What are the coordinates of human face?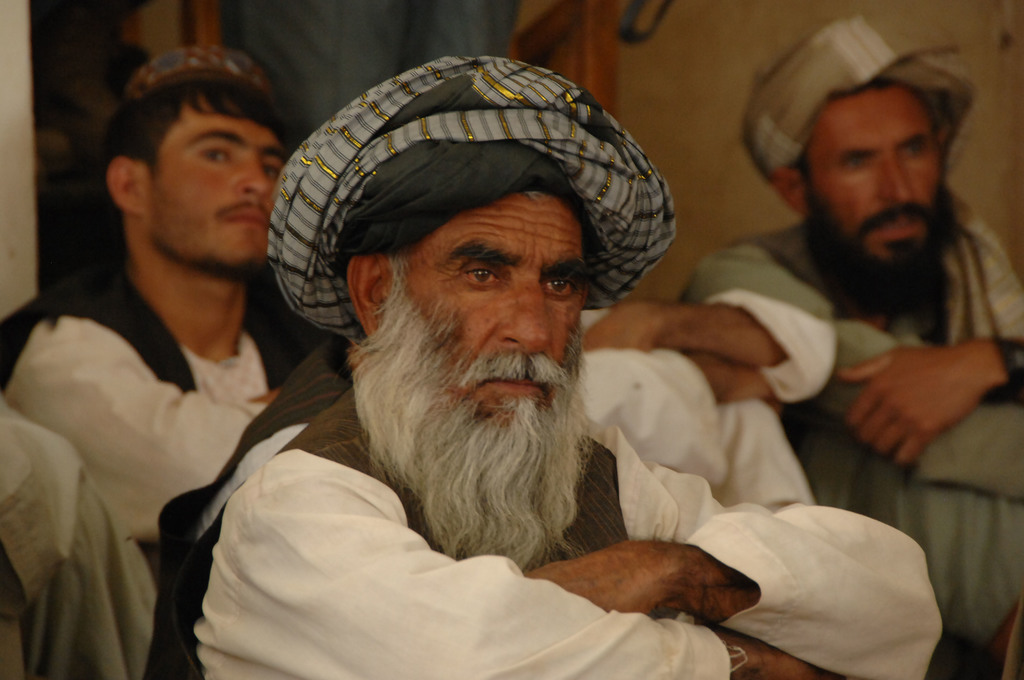
bbox(136, 98, 291, 277).
